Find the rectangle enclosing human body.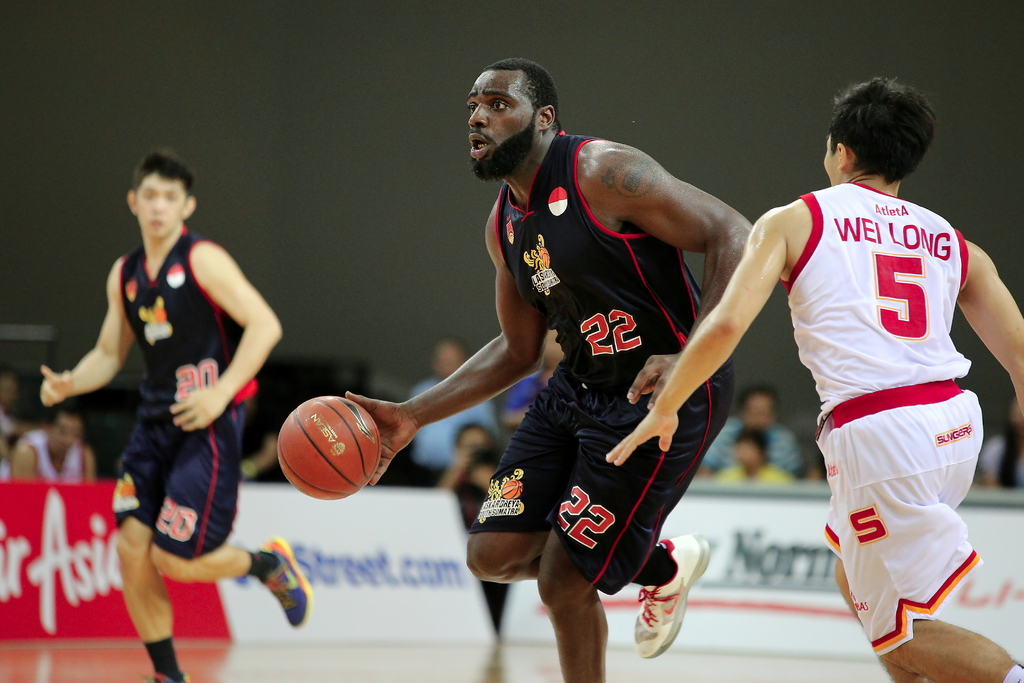
(x1=28, y1=146, x2=310, y2=682).
